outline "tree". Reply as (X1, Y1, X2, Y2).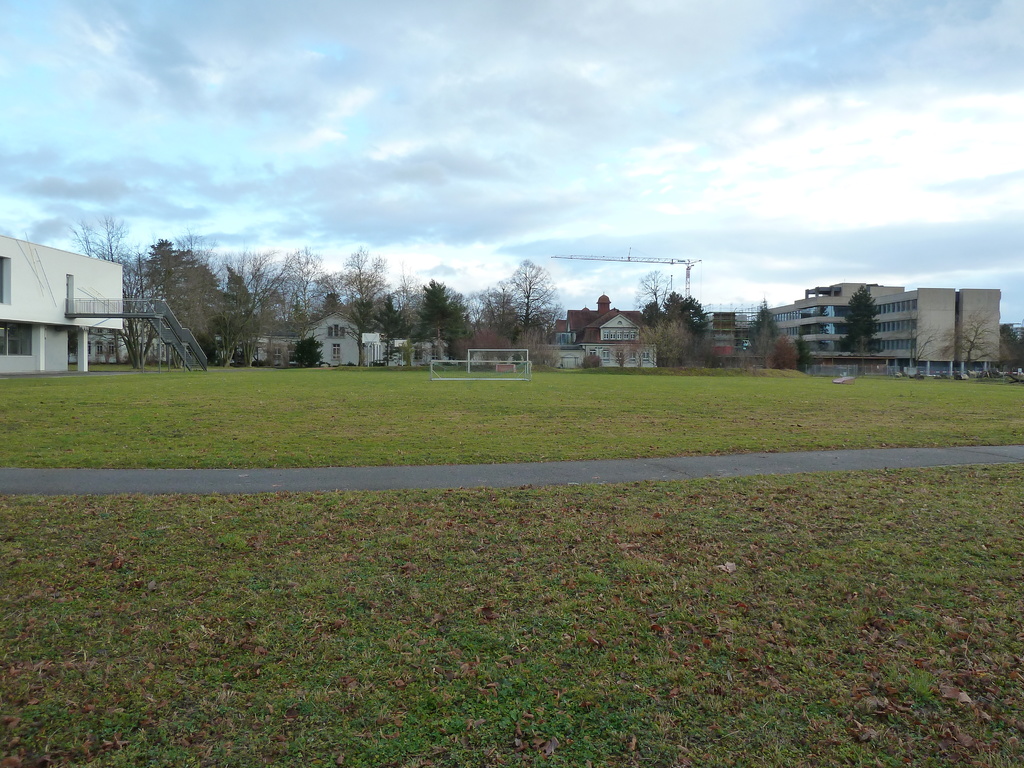
(838, 280, 882, 373).
